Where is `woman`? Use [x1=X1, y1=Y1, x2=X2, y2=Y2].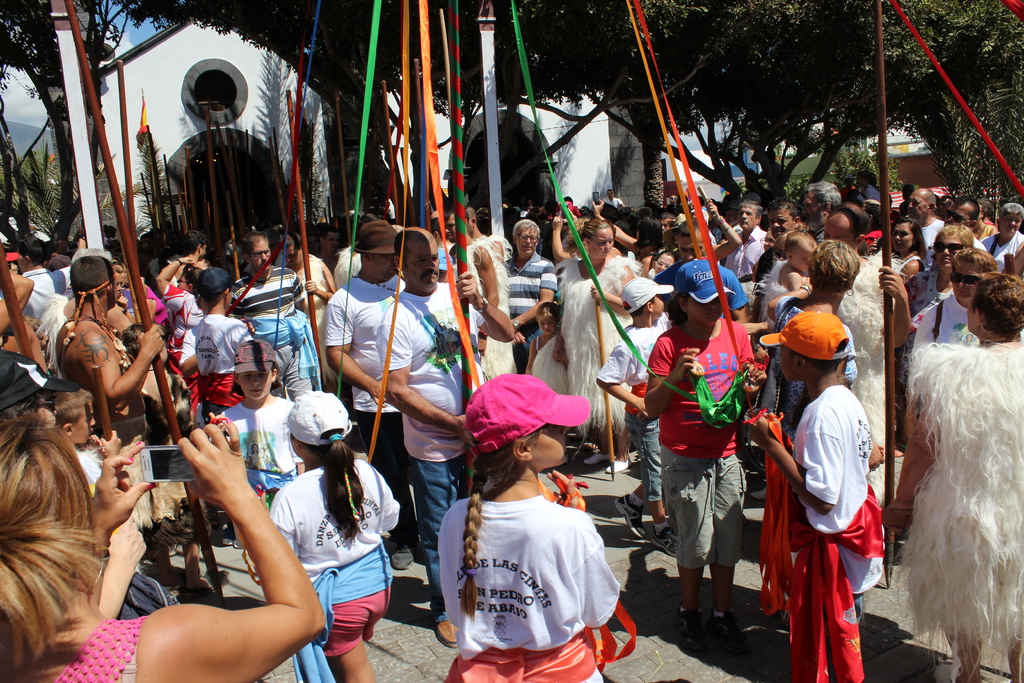
[x1=0, y1=417, x2=324, y2=682].
